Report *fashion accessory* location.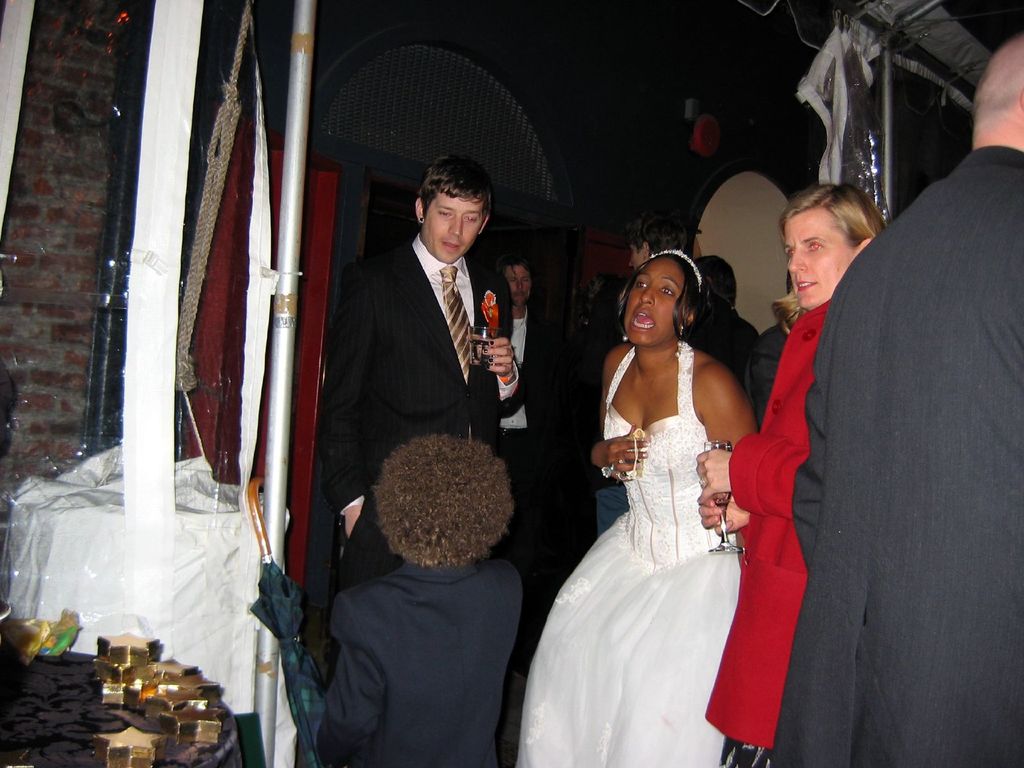
Report: rect(417, 211, 426, 226).
